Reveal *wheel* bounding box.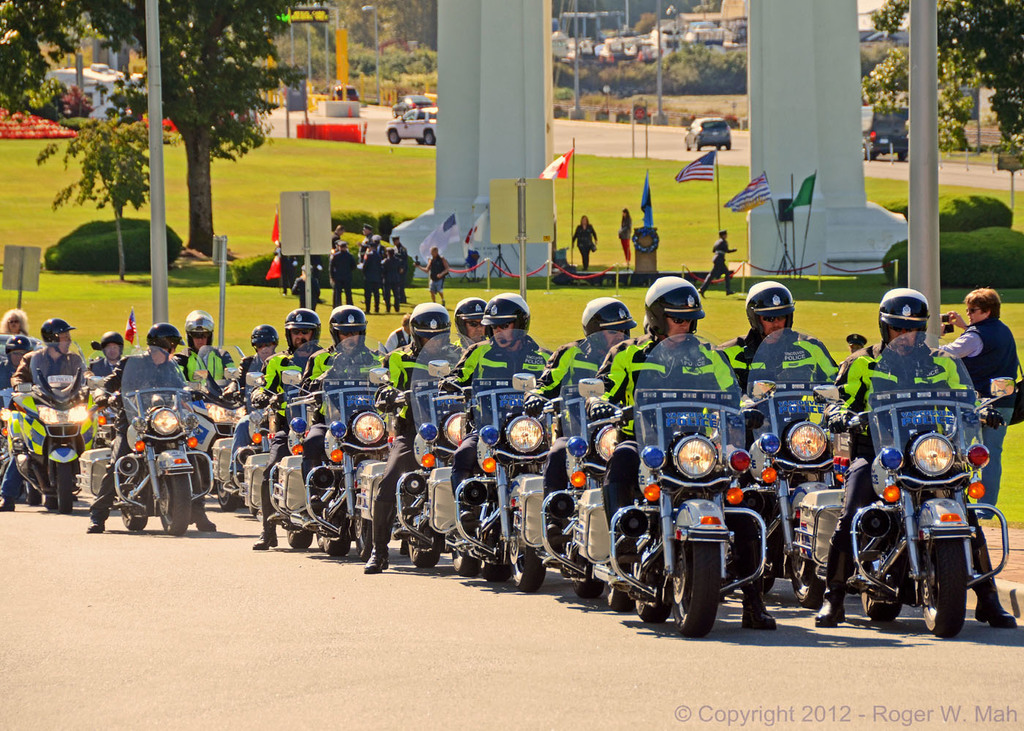
Revealed: (672, 540, 720, 643).
